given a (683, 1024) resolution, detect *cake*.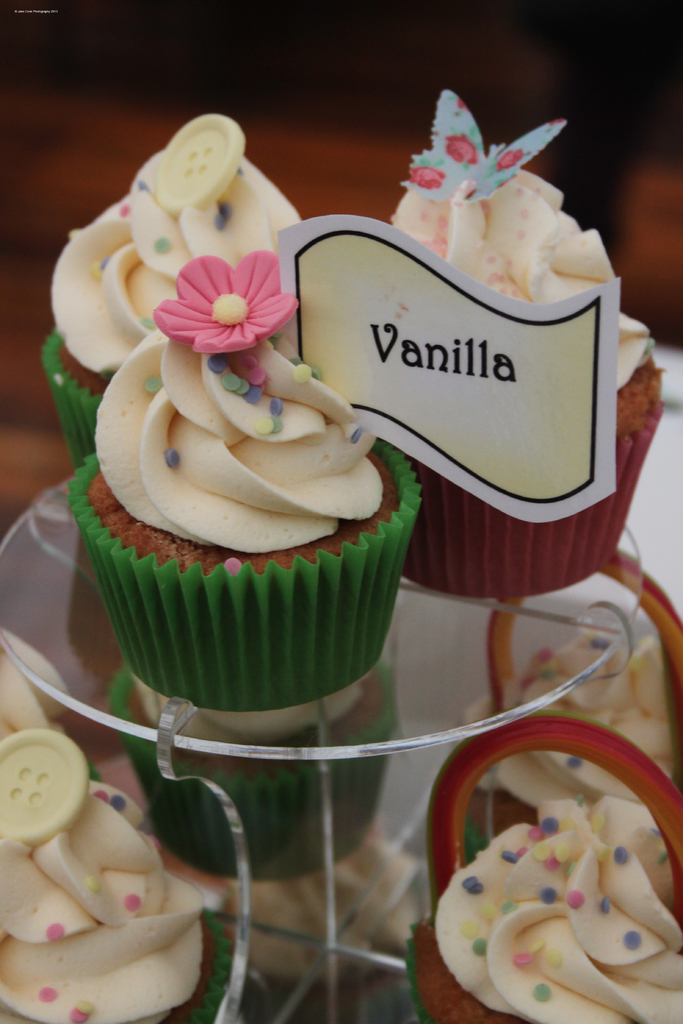
(390, 173, 666, 588).
